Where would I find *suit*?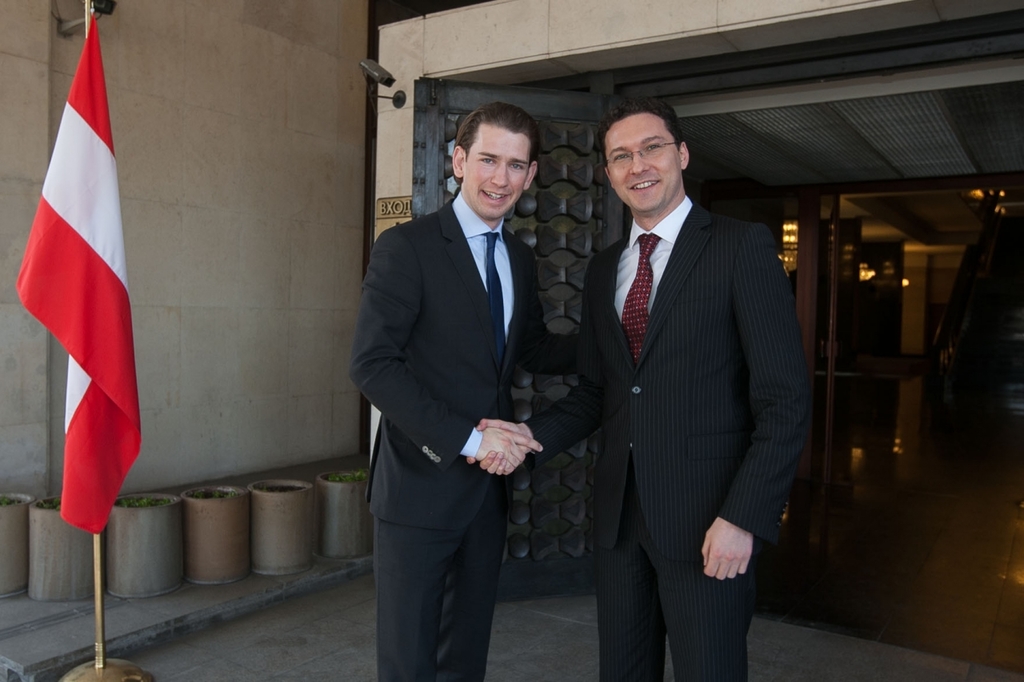
At l=354, t=81, r=567, b=681.
